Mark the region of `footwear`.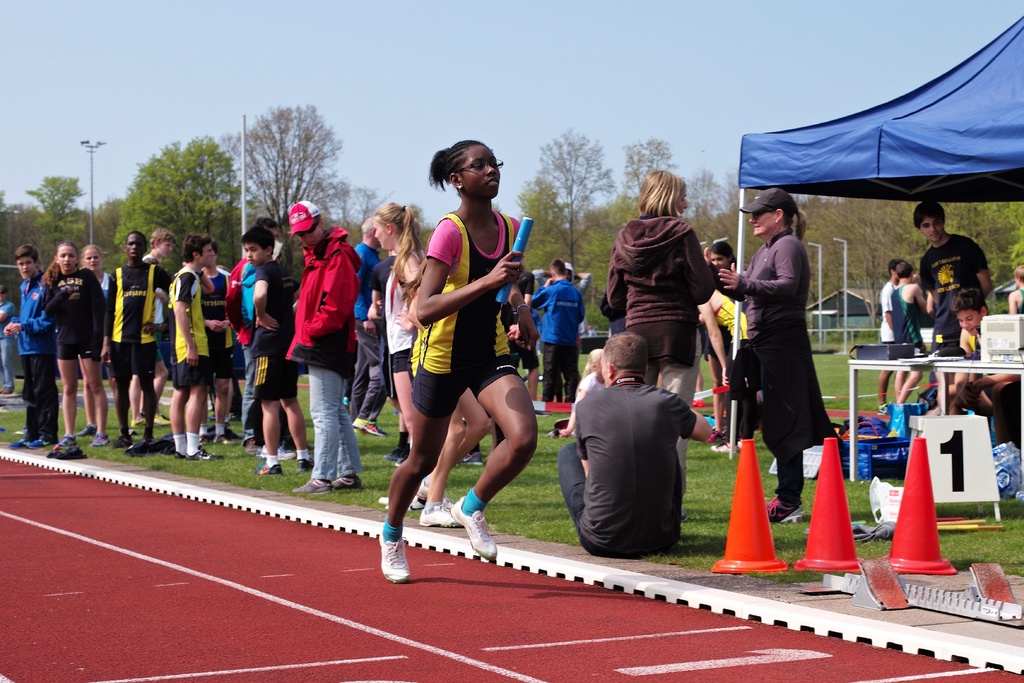
Region: locate(195, 429, 212, 445).
